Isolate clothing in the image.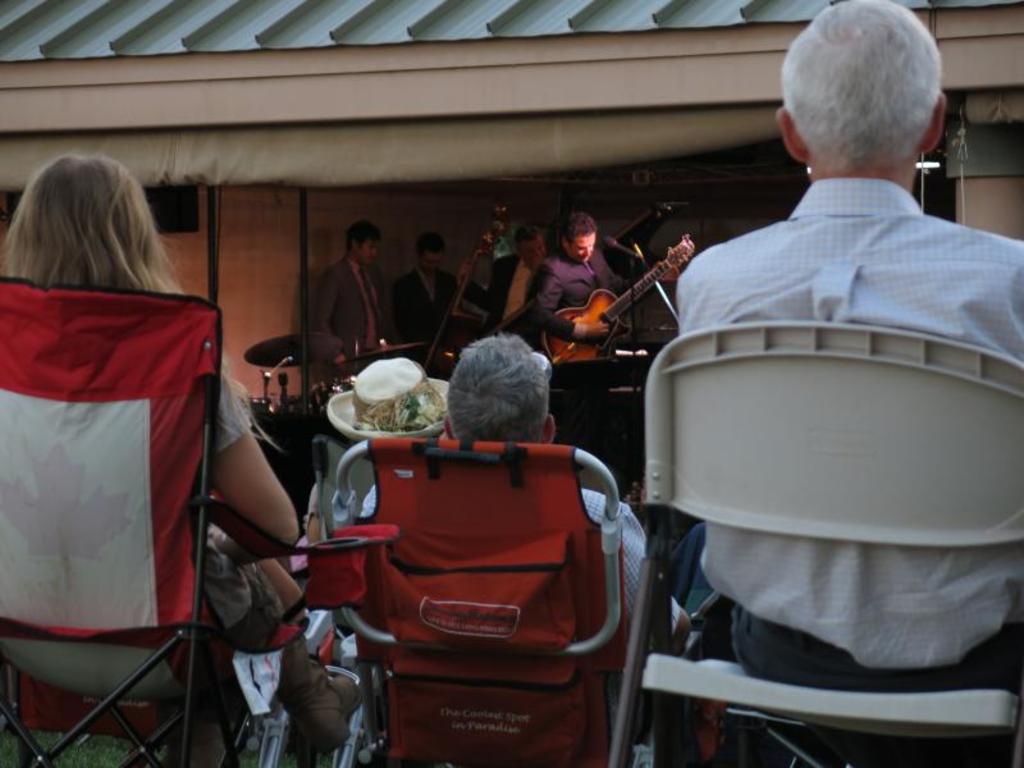
Isolated region: rect(621, 141, 1019, 660).
